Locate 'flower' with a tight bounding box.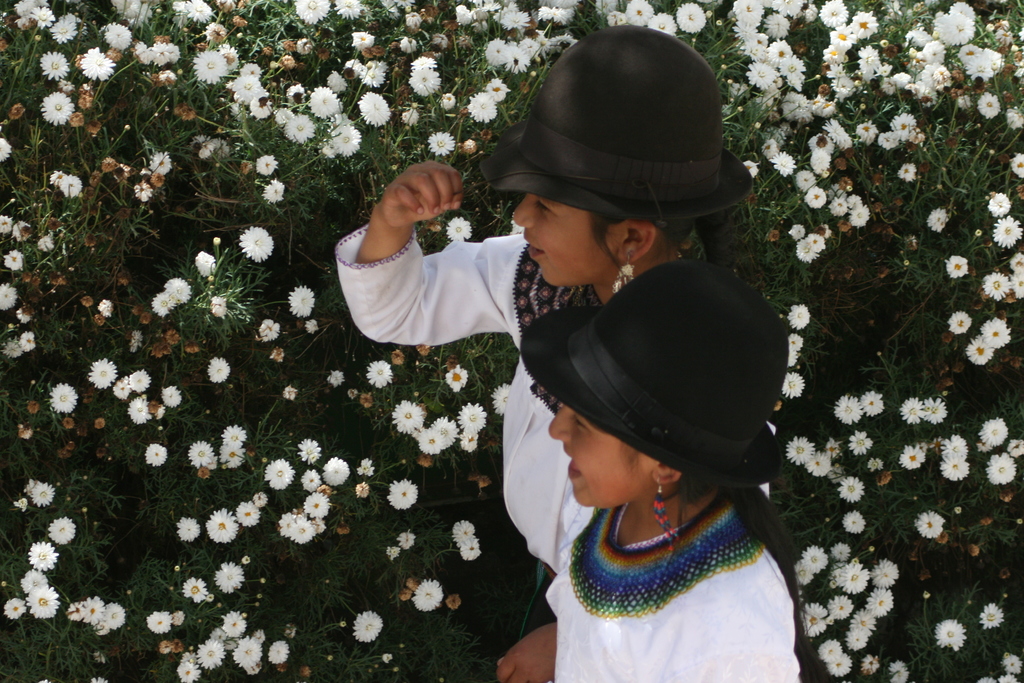
BBox(50, 383, 77, 409).
